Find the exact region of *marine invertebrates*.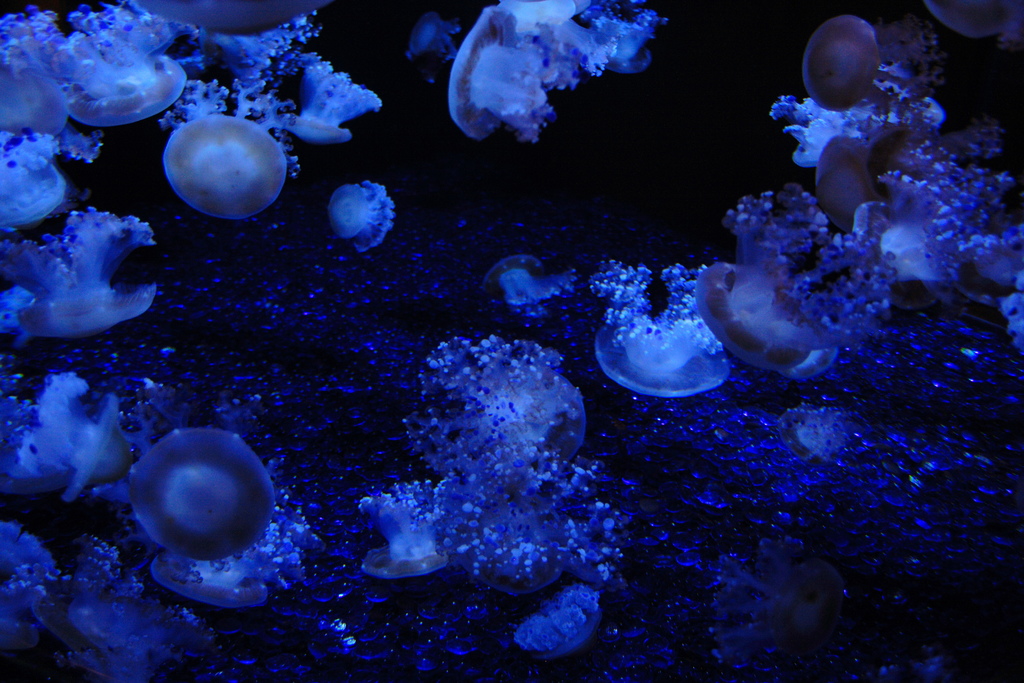
Exact region: {"x1": 449, "y1": 488, "x2": 641, "y2": 613}.
